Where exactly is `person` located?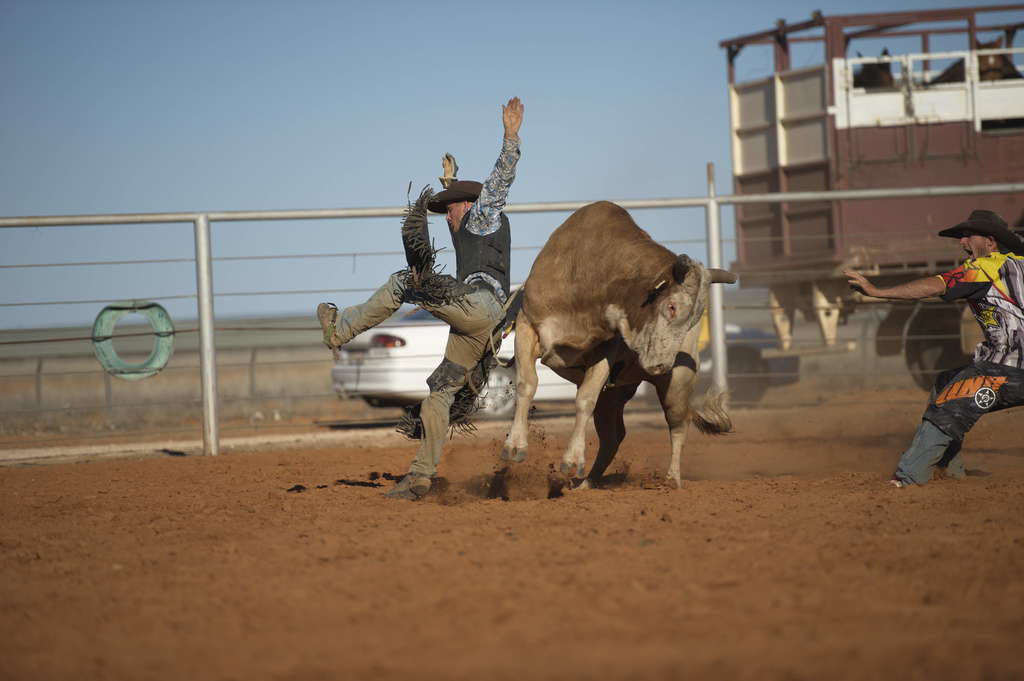
Its bounding box is <region>348, 145, 514, 491</region>.
